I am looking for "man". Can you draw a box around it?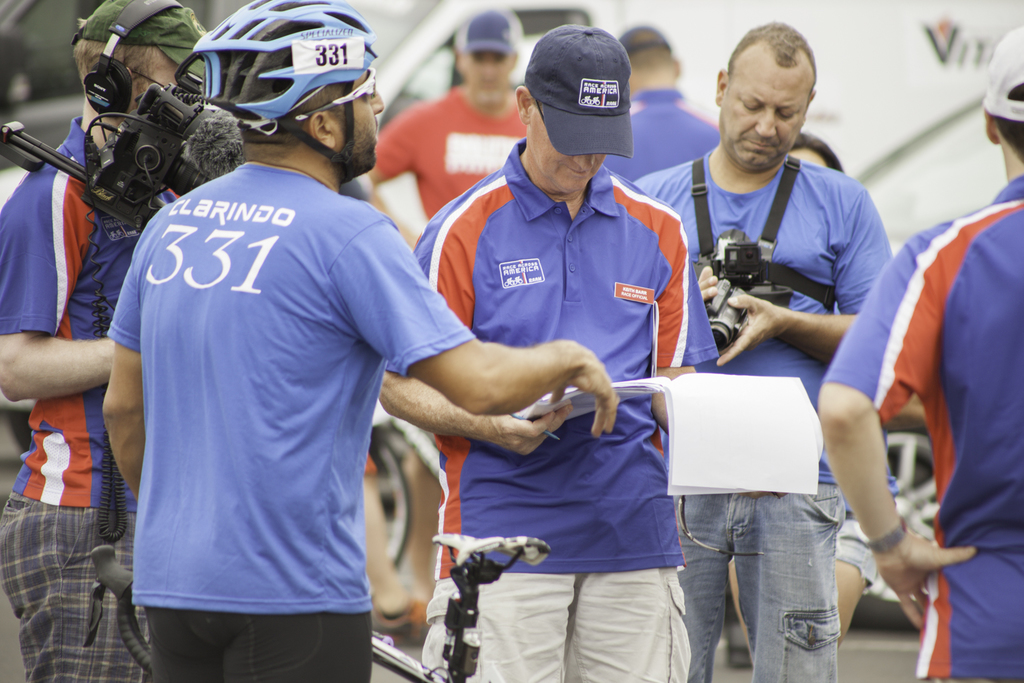
Sure, the bounding box is rect(820, 18, 1023, 682).
